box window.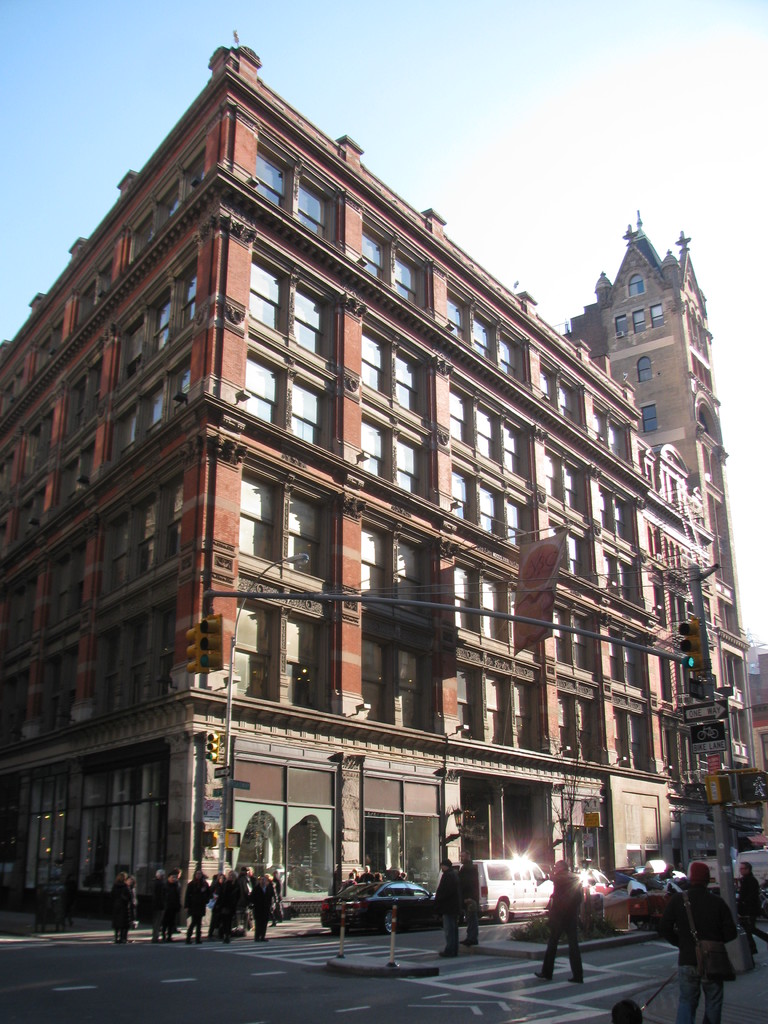
[x1=170, y1=480, x2=180, y2=557].
